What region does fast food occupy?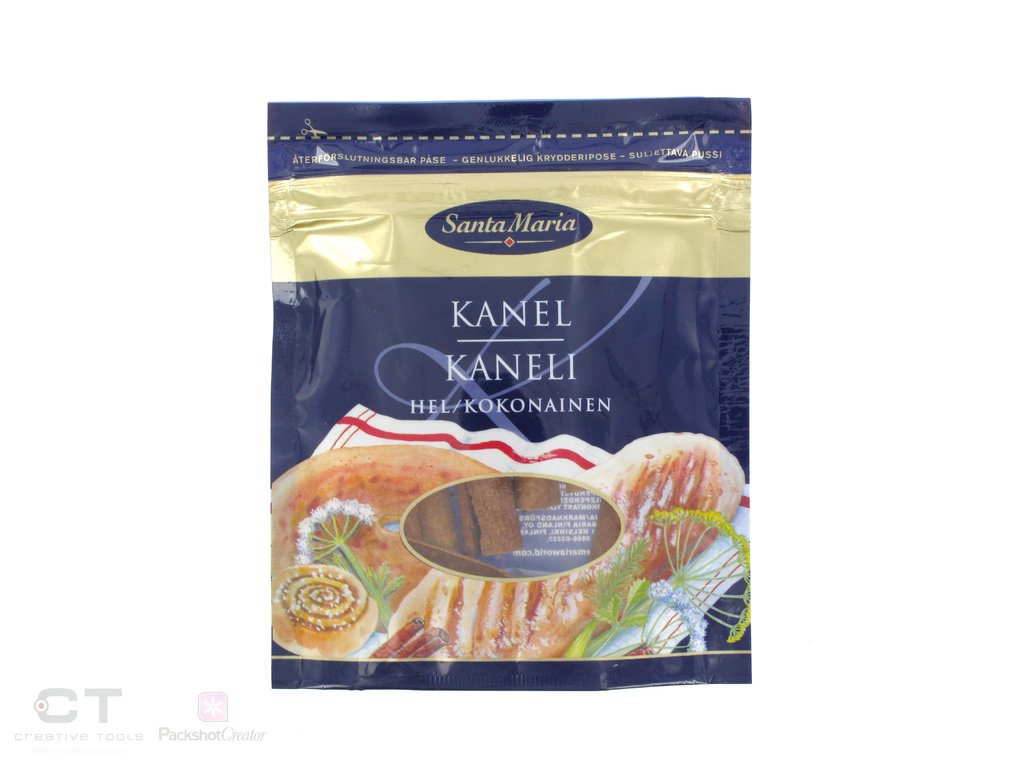
x1=255, y1=563, x2=379, y2=658.
